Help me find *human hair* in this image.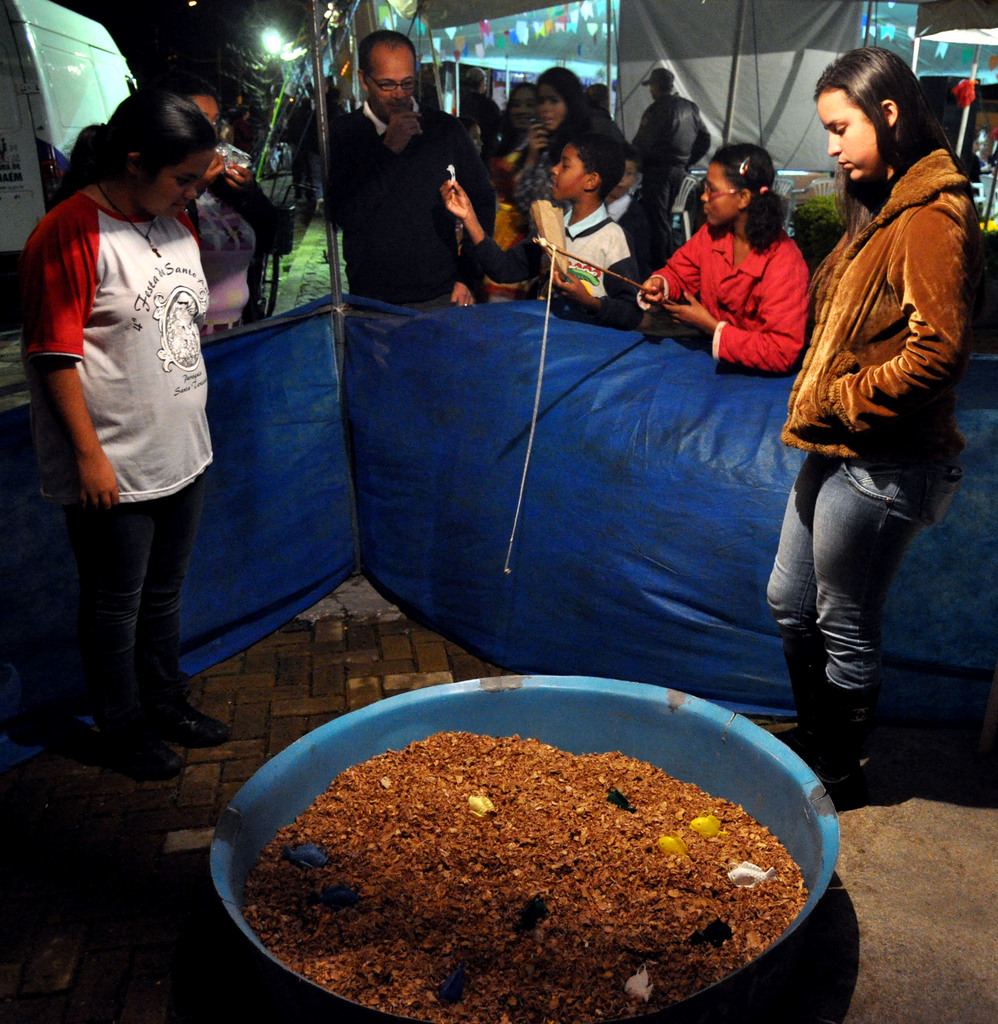
Found it: pyautogui.locateOnScreen(168, 81, 220, 102).
